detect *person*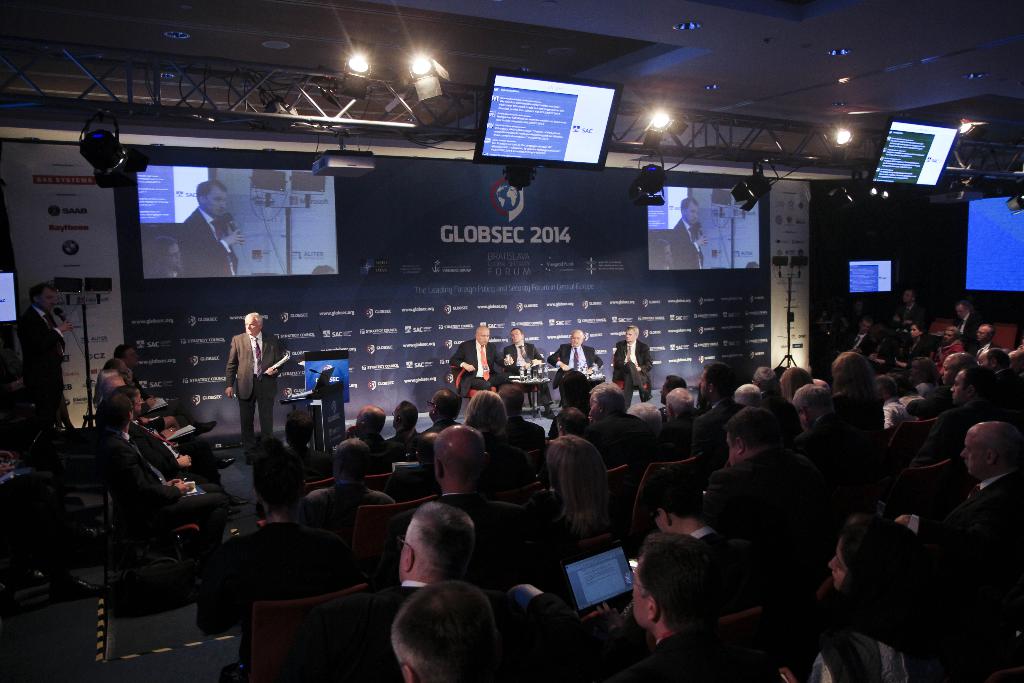
rect(610, 320, 651, 409)
